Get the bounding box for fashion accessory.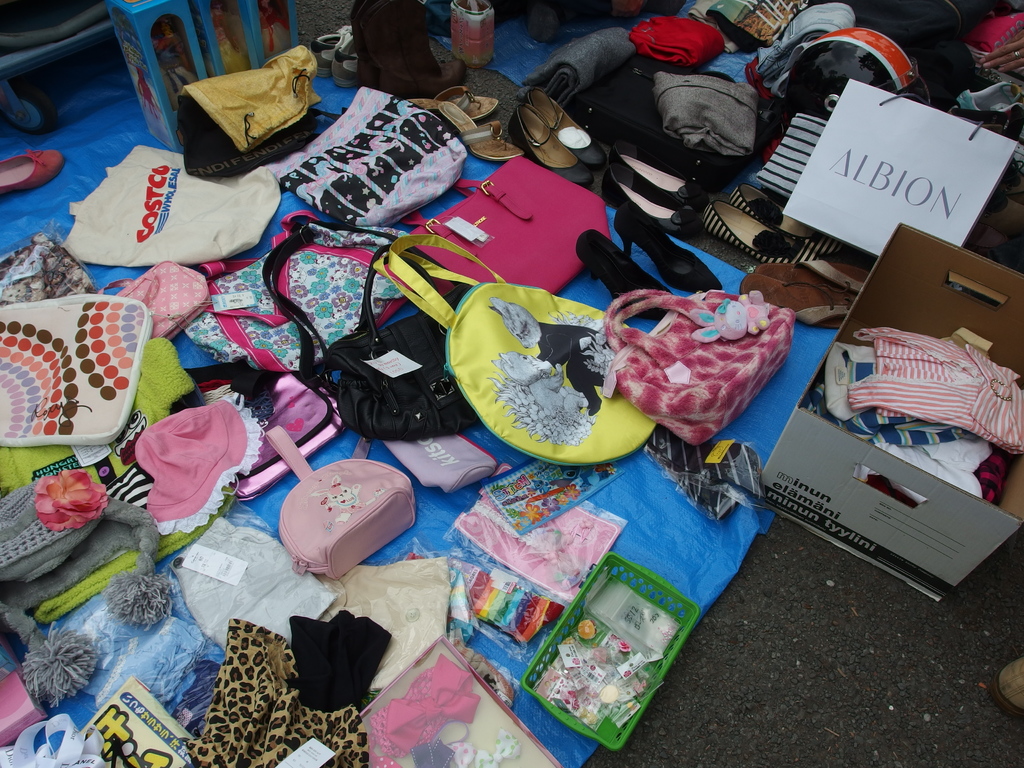
[530, 84, 609, 176].
